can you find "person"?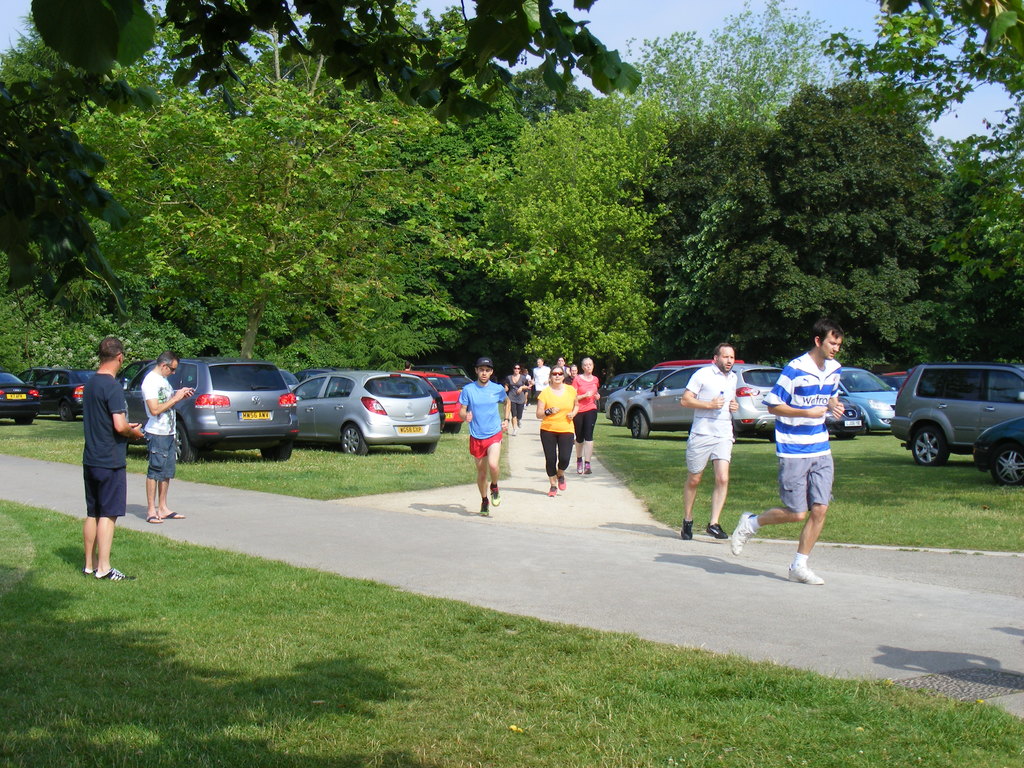
Yes, bounding box: BBox(729, 318, 847, 587).
